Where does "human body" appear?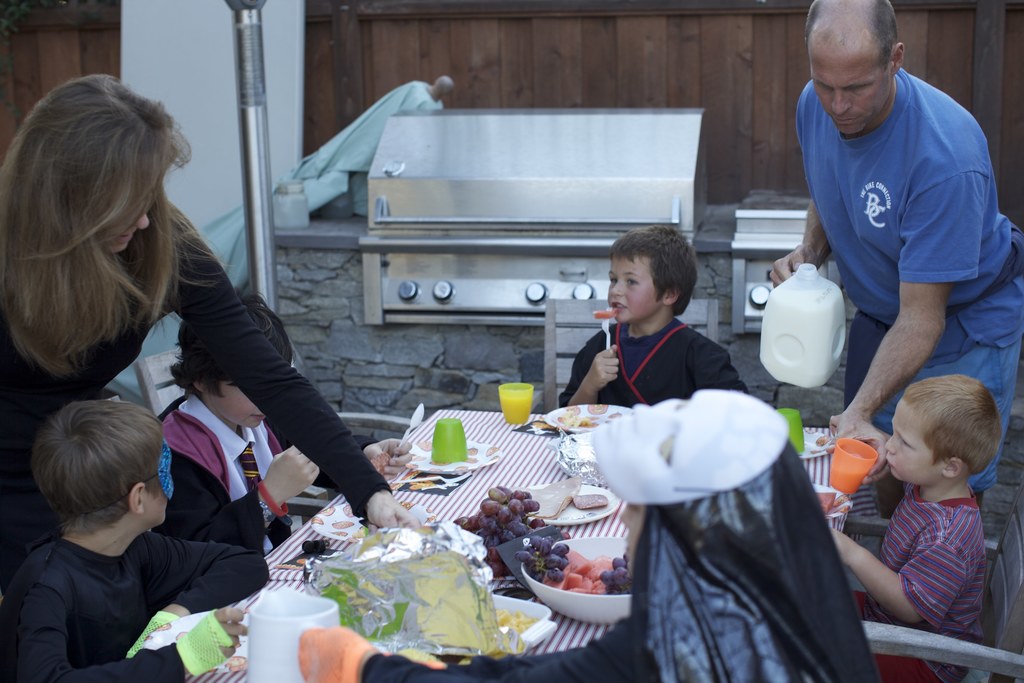
Appears at <region>0, 199, 427, 565</region>.
